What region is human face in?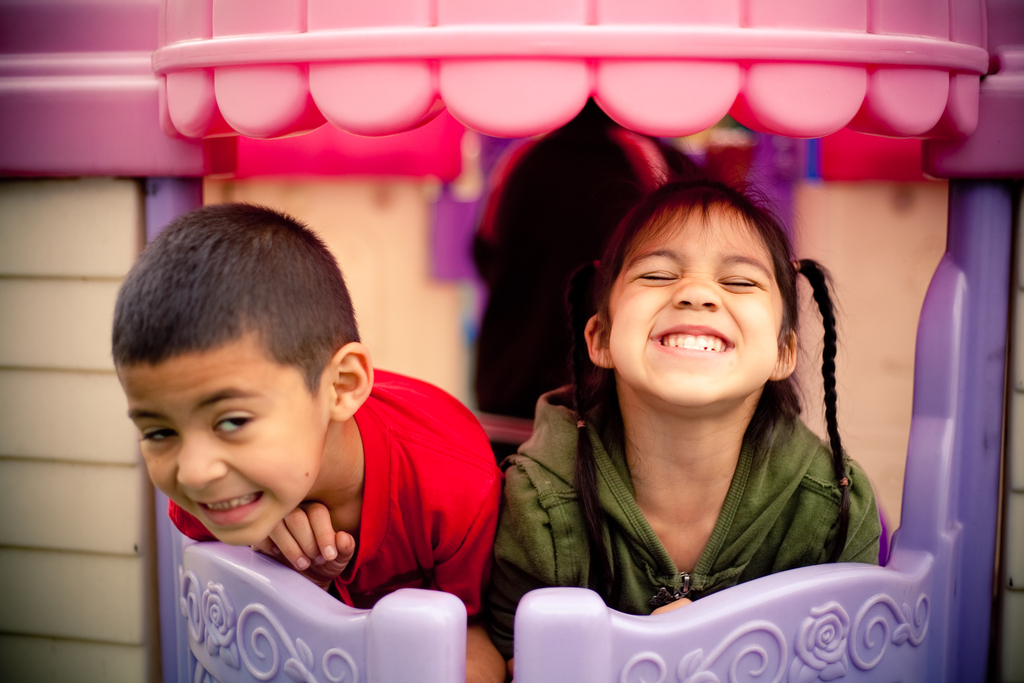
left=115, top=334, right=329, bottom=549.
